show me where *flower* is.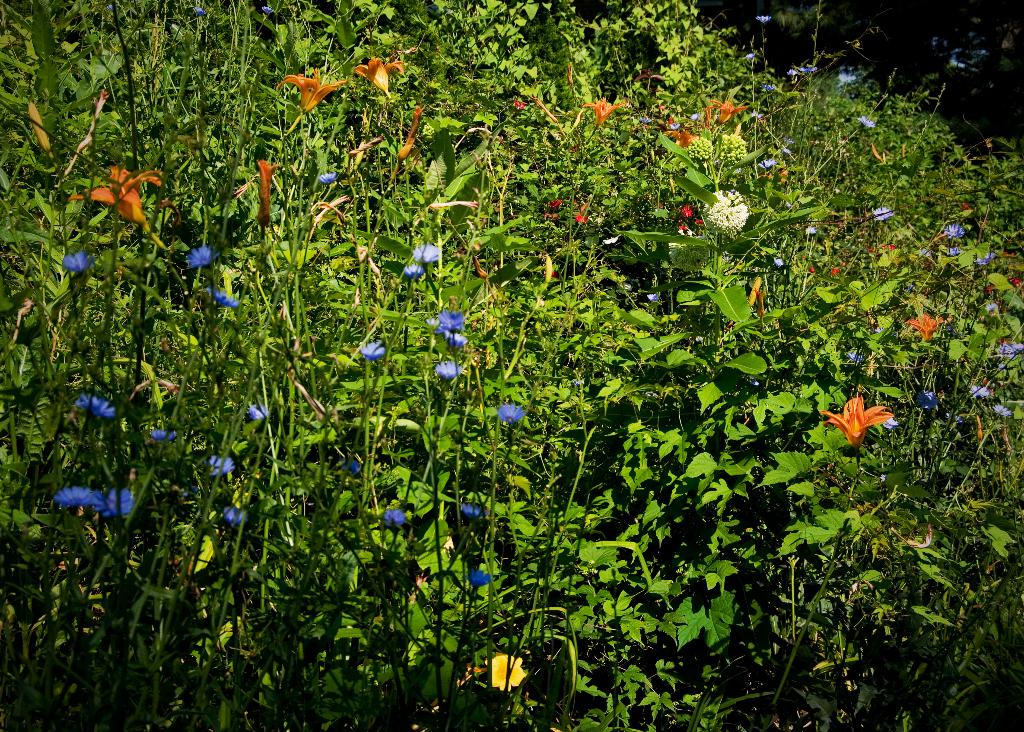
*flower* is at bbox(973, 247, 1002, 266).
